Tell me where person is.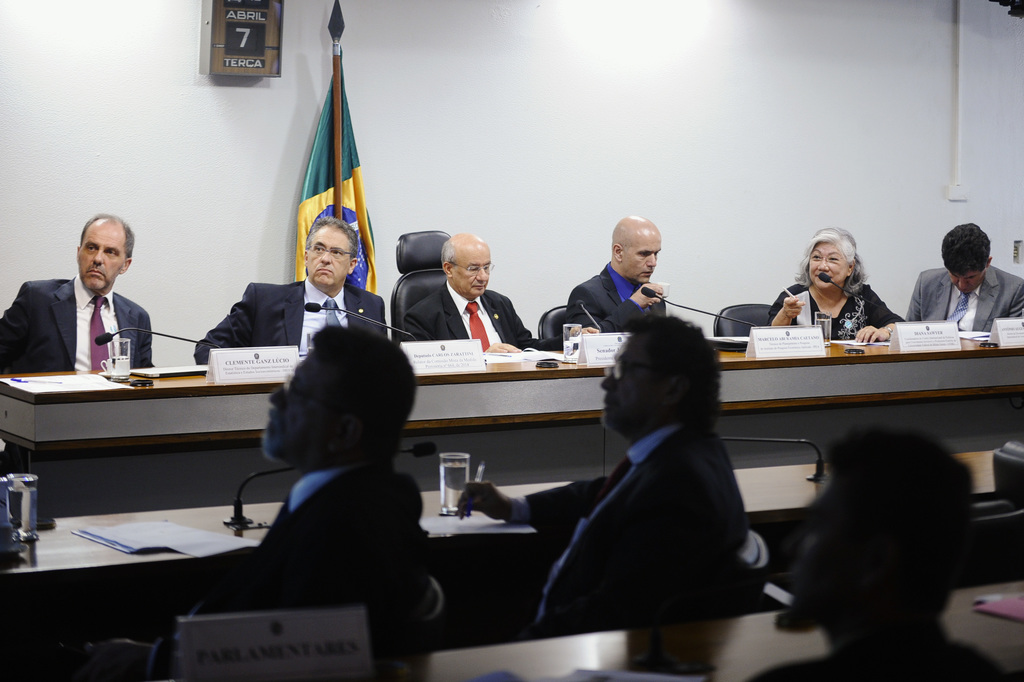
person is at <box>744,412,1022,681</box>.
